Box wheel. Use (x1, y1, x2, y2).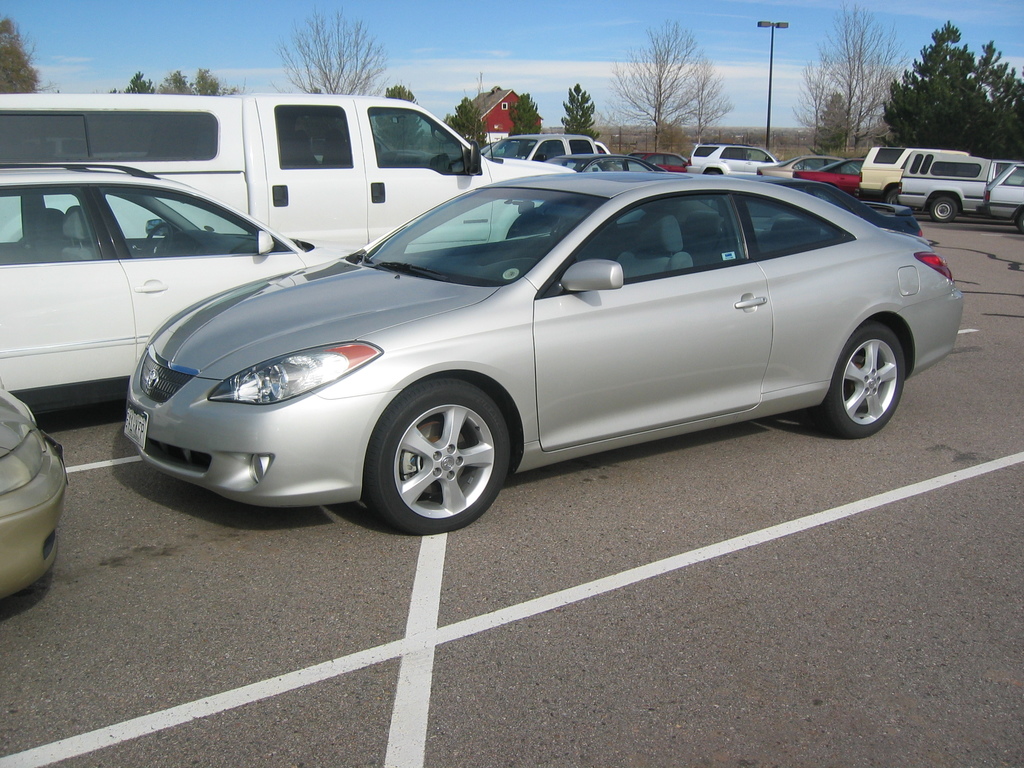
(1013, 211, 1023, 232).
